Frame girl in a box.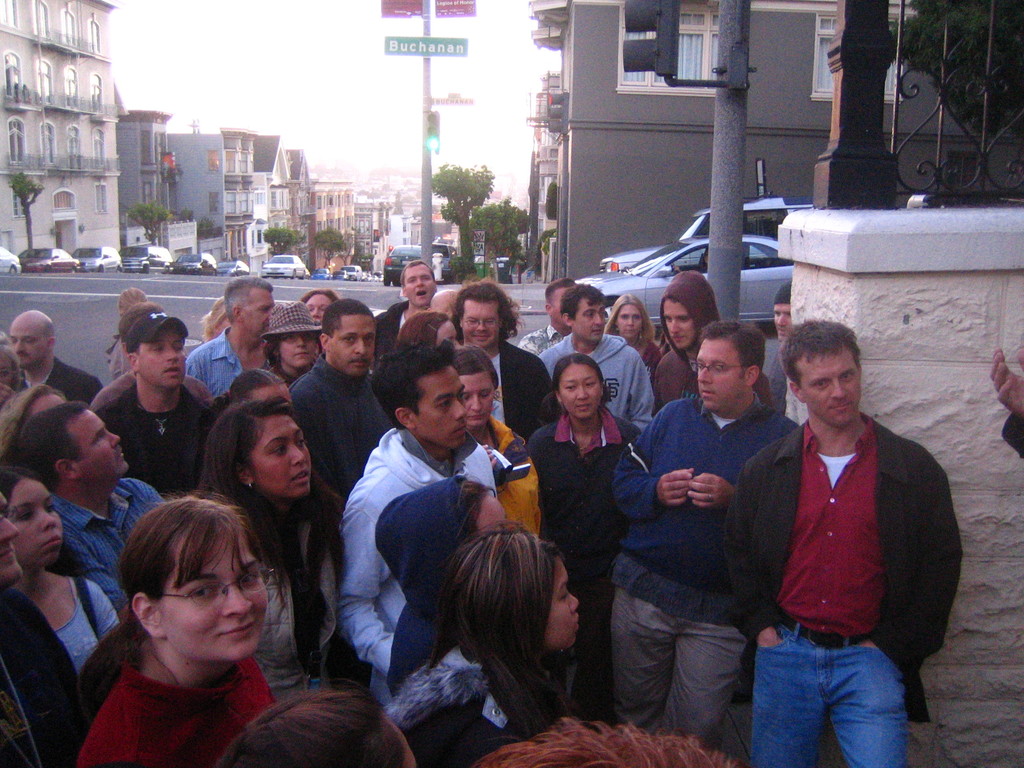
60, 495, 277, 767.
